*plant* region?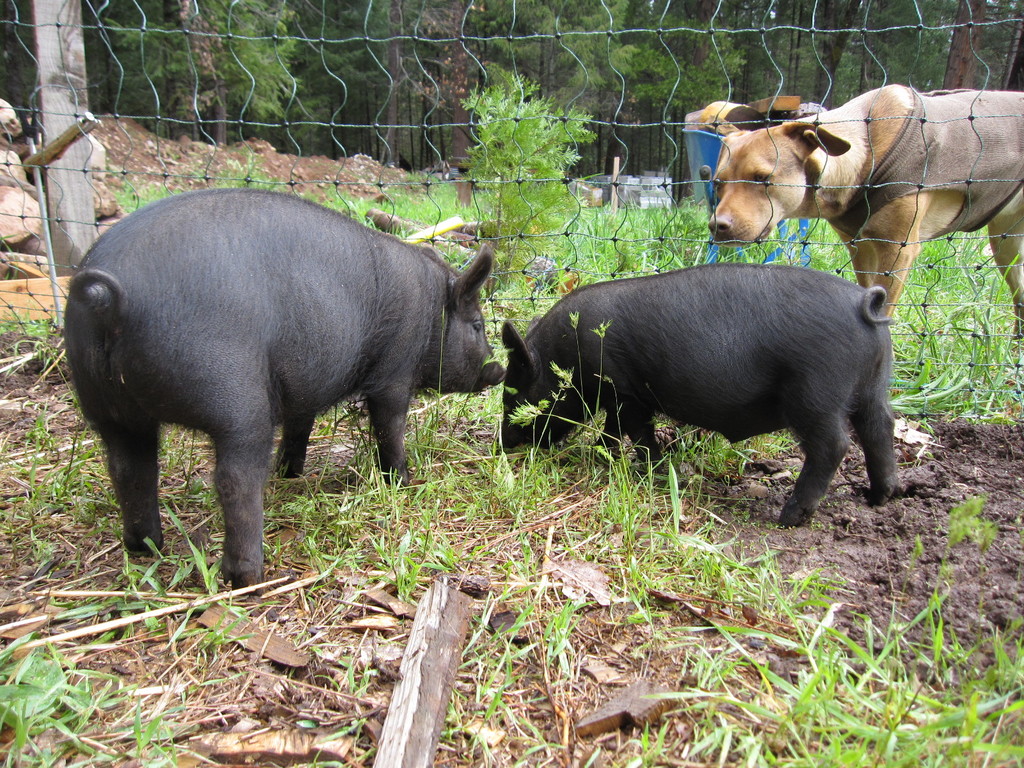
select_region(0, 309, 54, 355)
